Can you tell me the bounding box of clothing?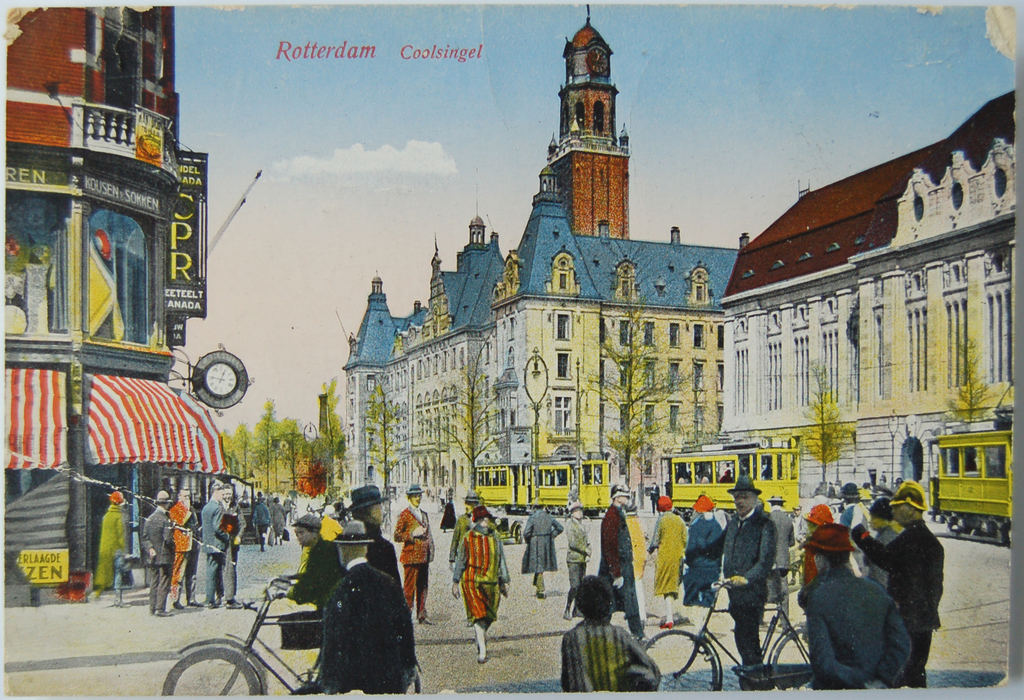
rect(319, 518, 346, 541).
